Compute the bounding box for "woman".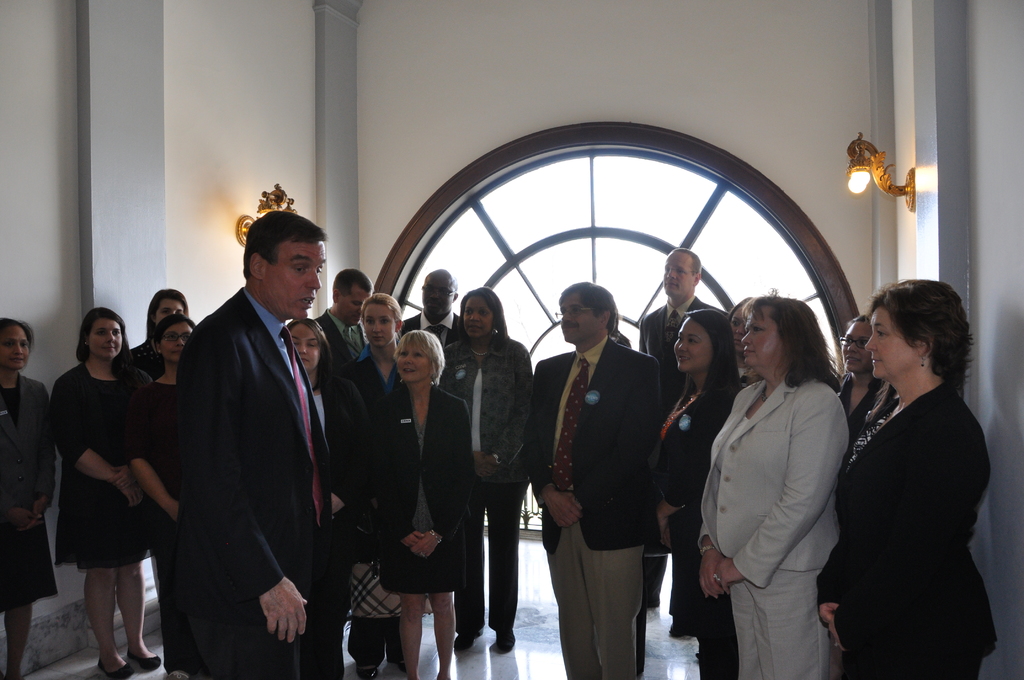
(350,289,404,679).
